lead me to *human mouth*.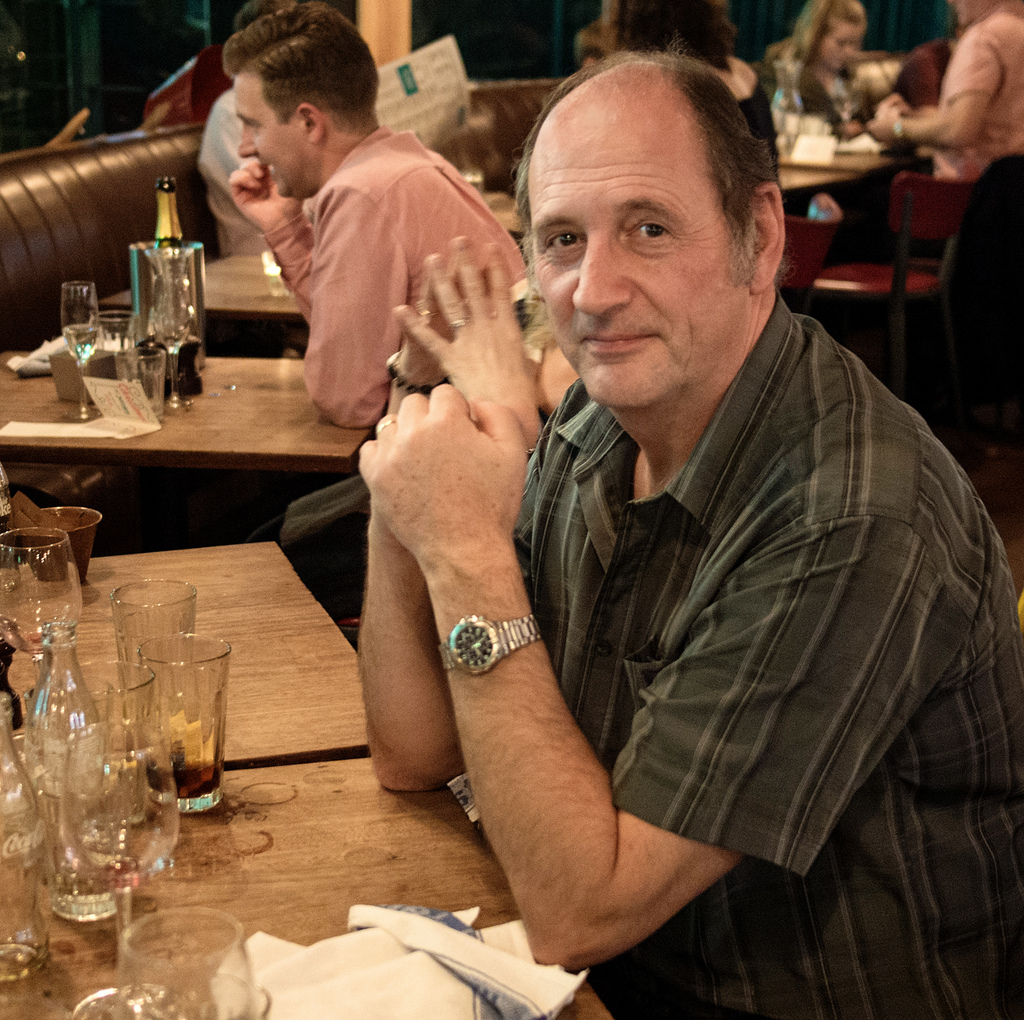
Lead to Rect(577, 326, 655, 353).
